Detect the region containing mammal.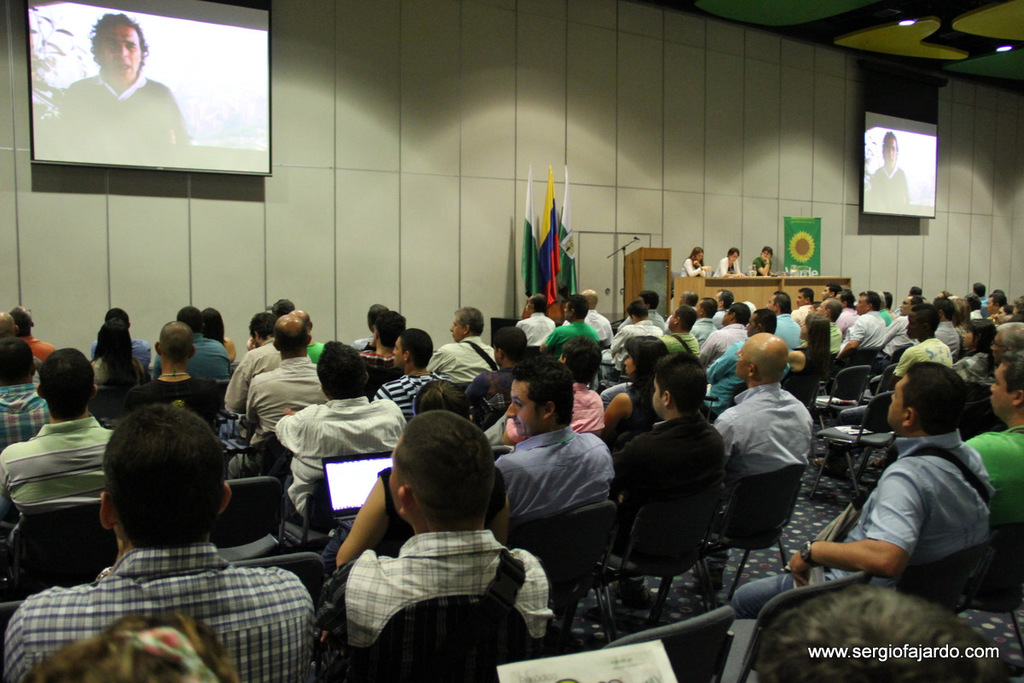
box=[311, 417, 557, 659].
